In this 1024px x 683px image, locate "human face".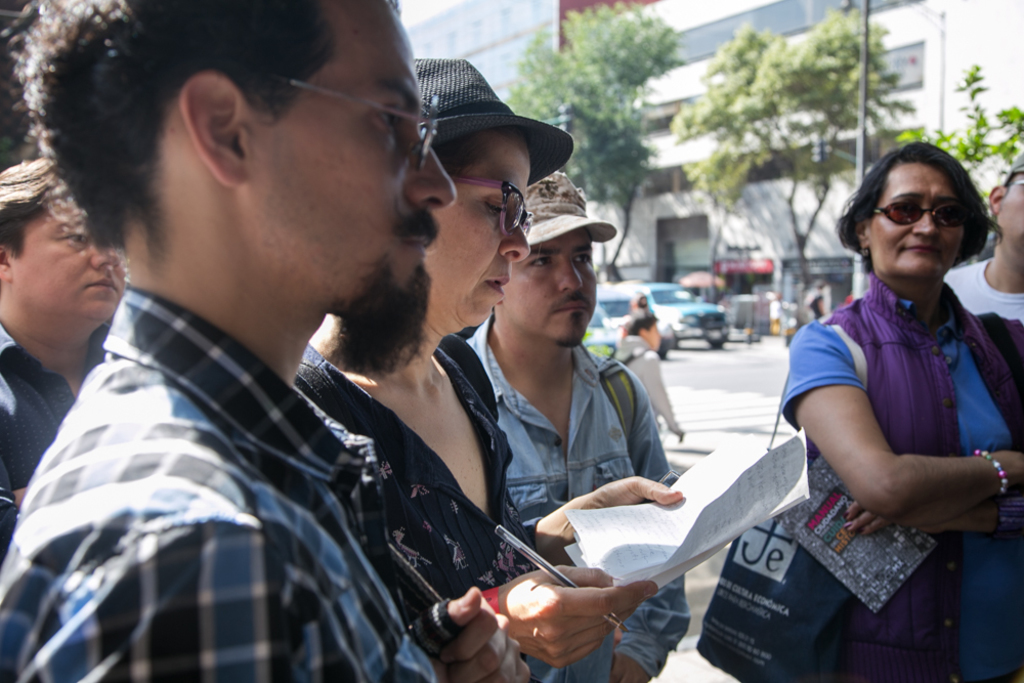
Bounding box: 0:197:119:332.
